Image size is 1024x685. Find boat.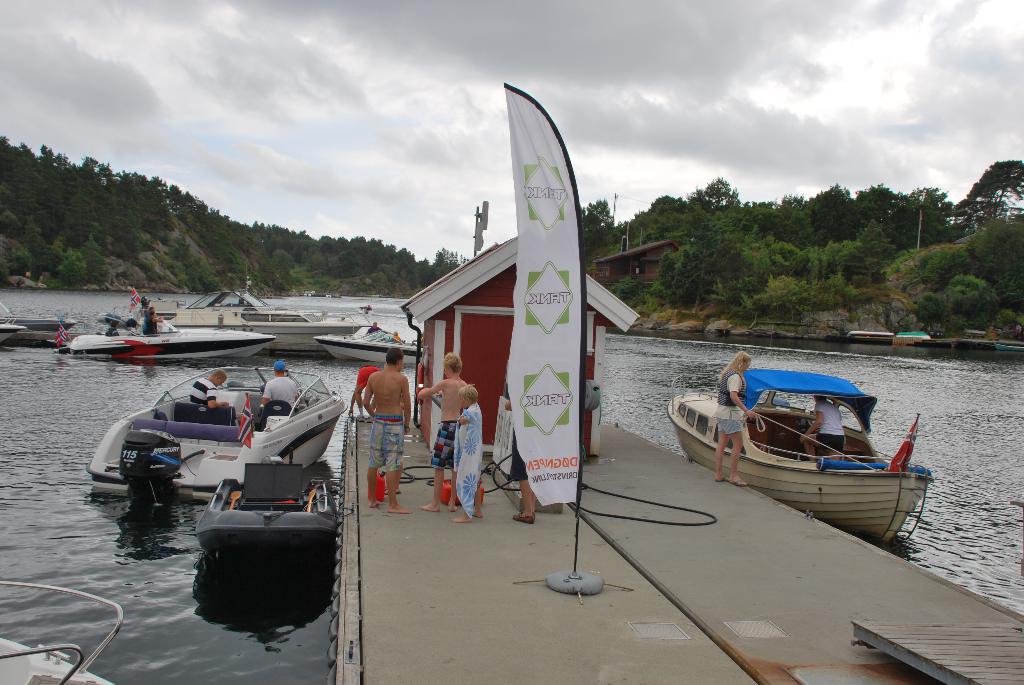
left=200, top=458, right=343, bottom=549.
